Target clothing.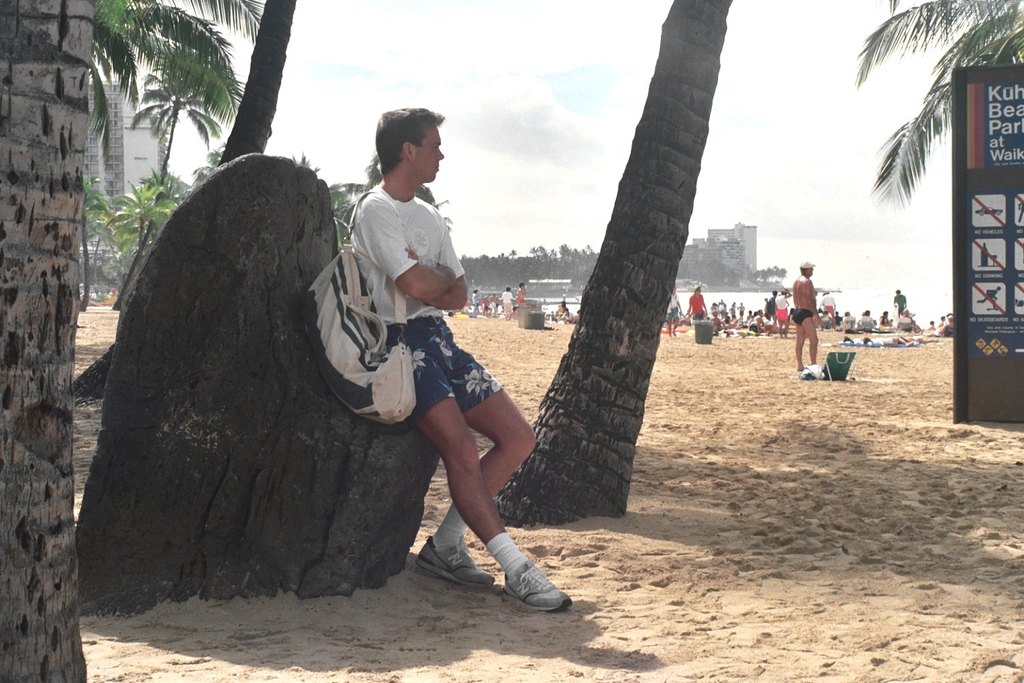
Target region: 767:296:775:320.
